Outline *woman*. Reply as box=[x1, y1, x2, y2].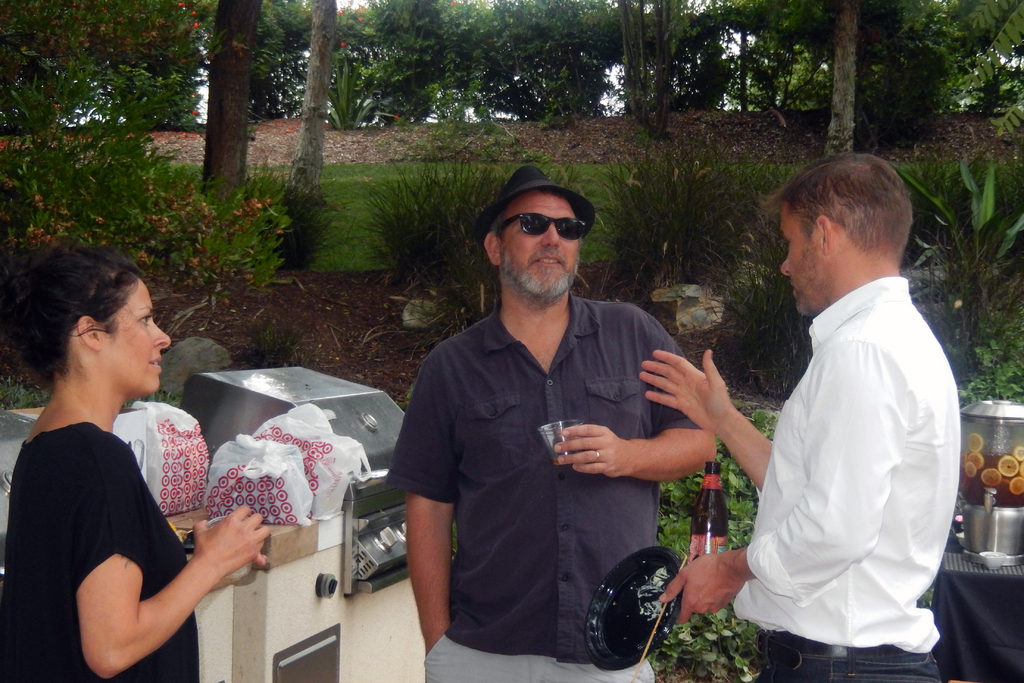
box=[8, 253, 241, 682].
